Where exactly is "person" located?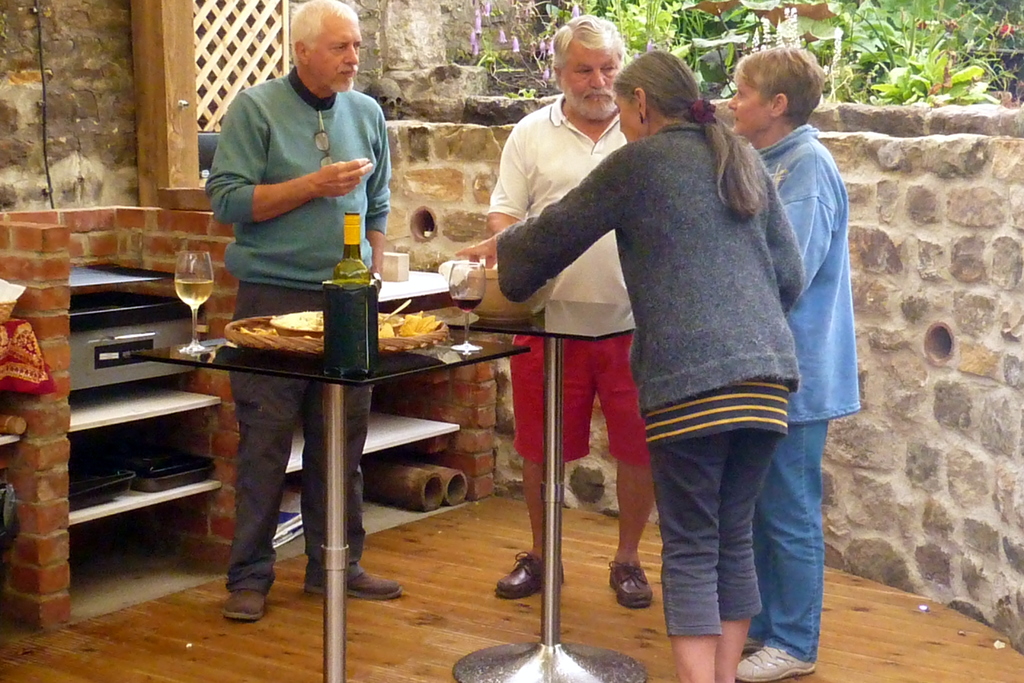
Its bounding box is (left=204, top=0, right=401, bottom=620).
